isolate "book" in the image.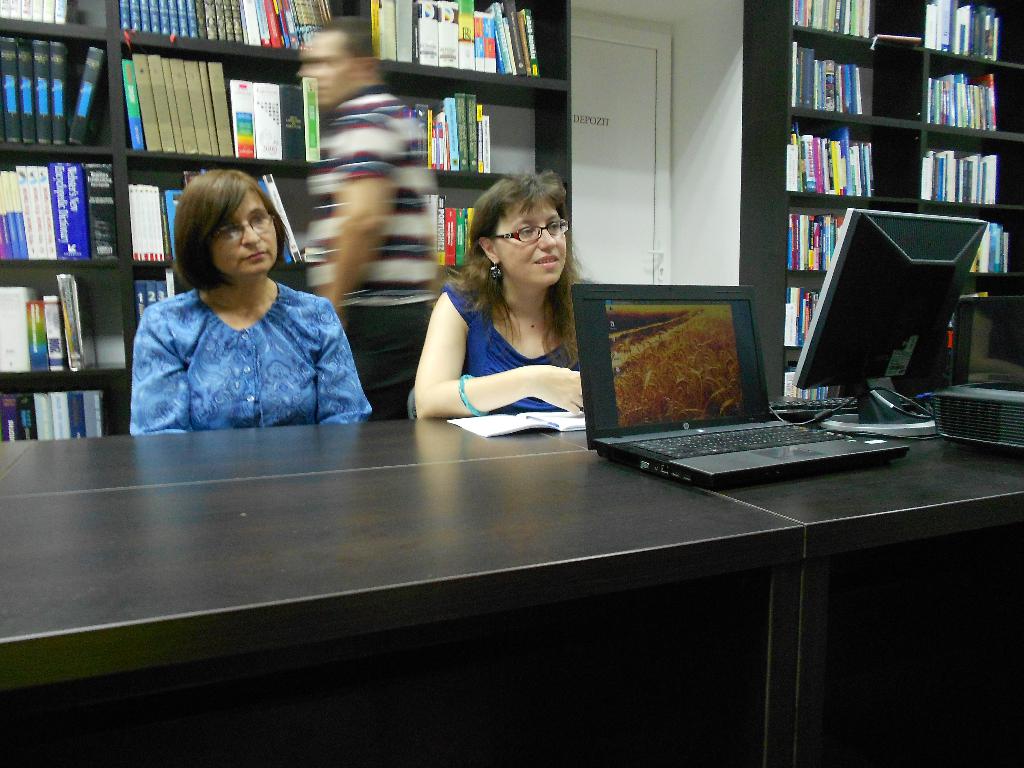
Isolated region: region(71, 390, 90, 442).
